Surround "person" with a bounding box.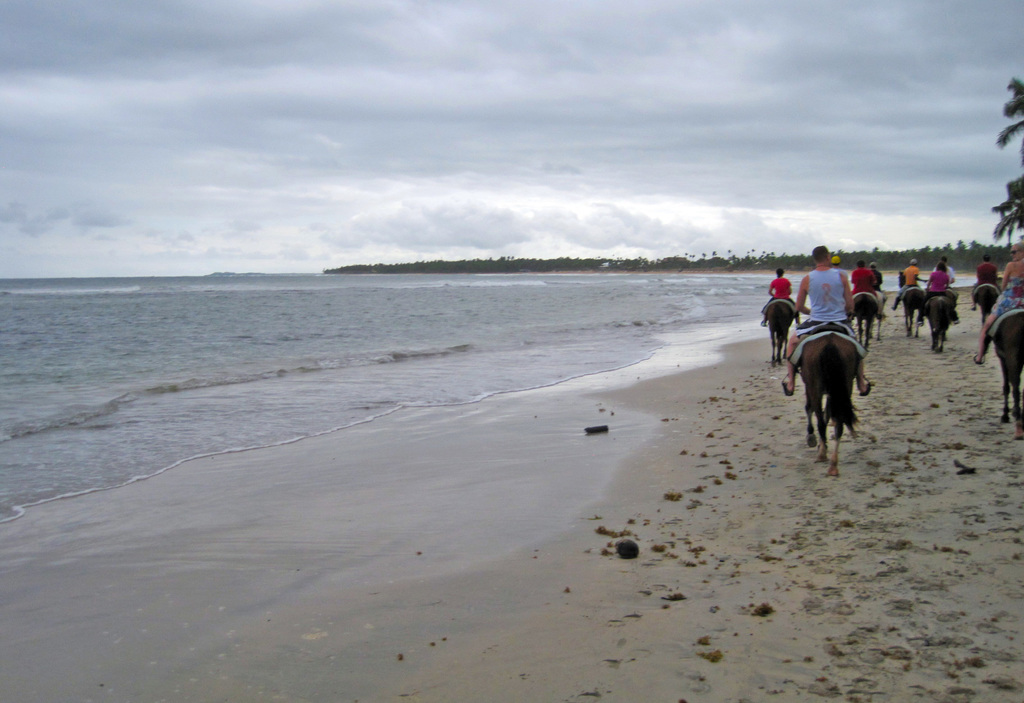
l=973, t=240, r=1023, b=358.
